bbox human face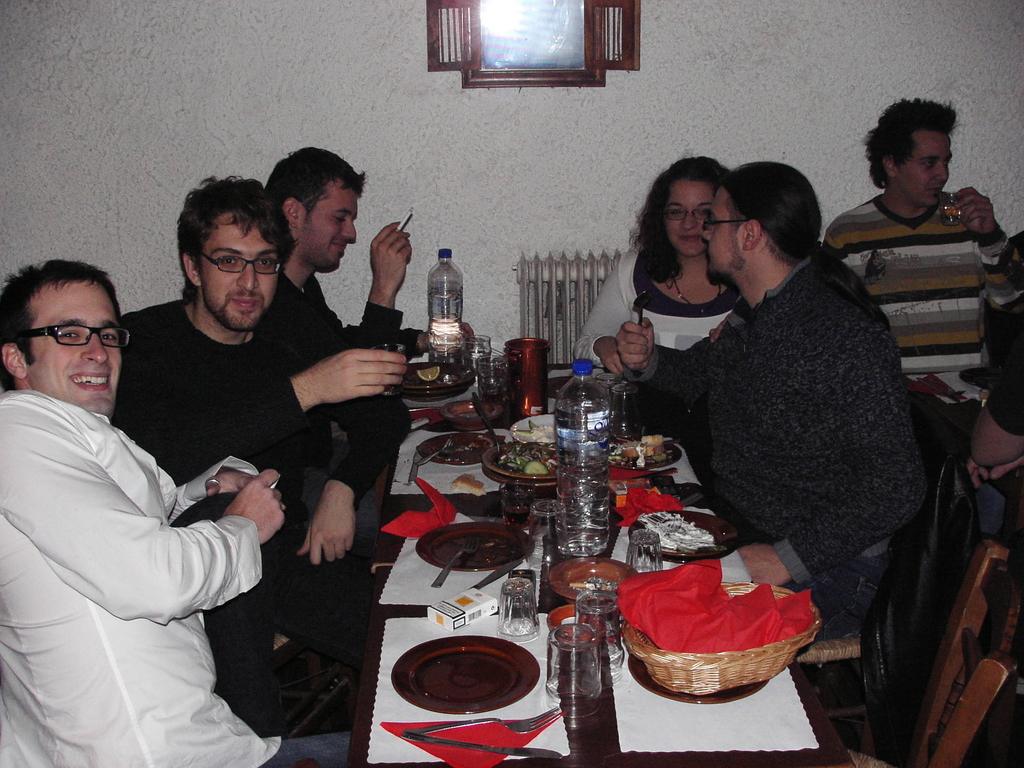
box=[663, 175, 712, 254]
